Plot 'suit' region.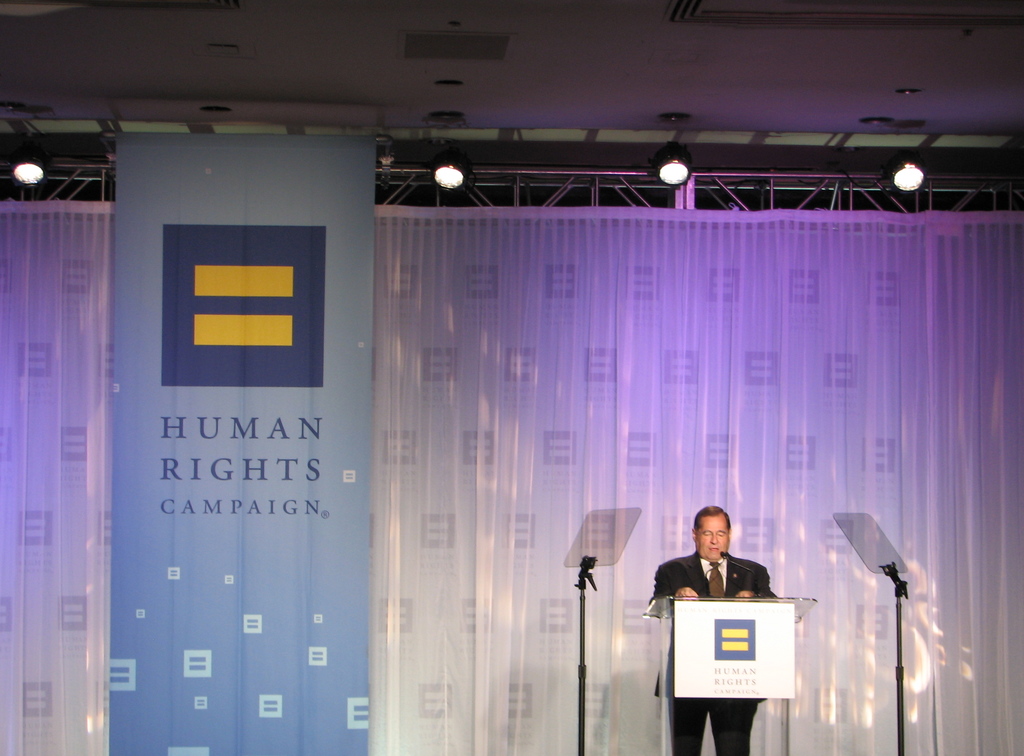
Plotted at l=658, t=554, r=773, b=755.
